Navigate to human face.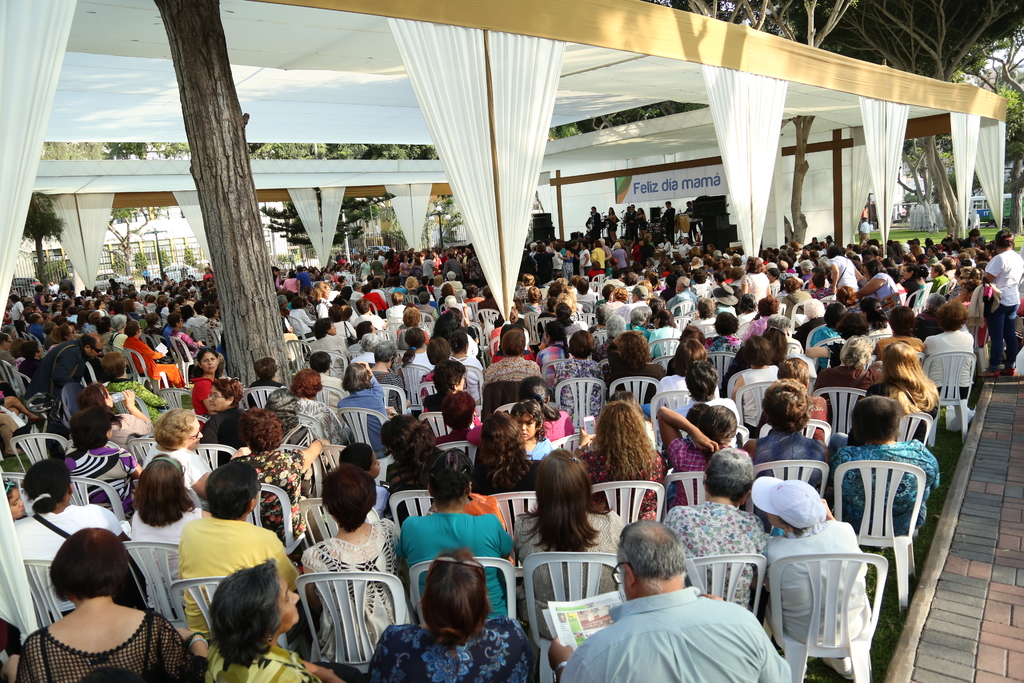
Navigation target: region(520, 422, 538, 443).
